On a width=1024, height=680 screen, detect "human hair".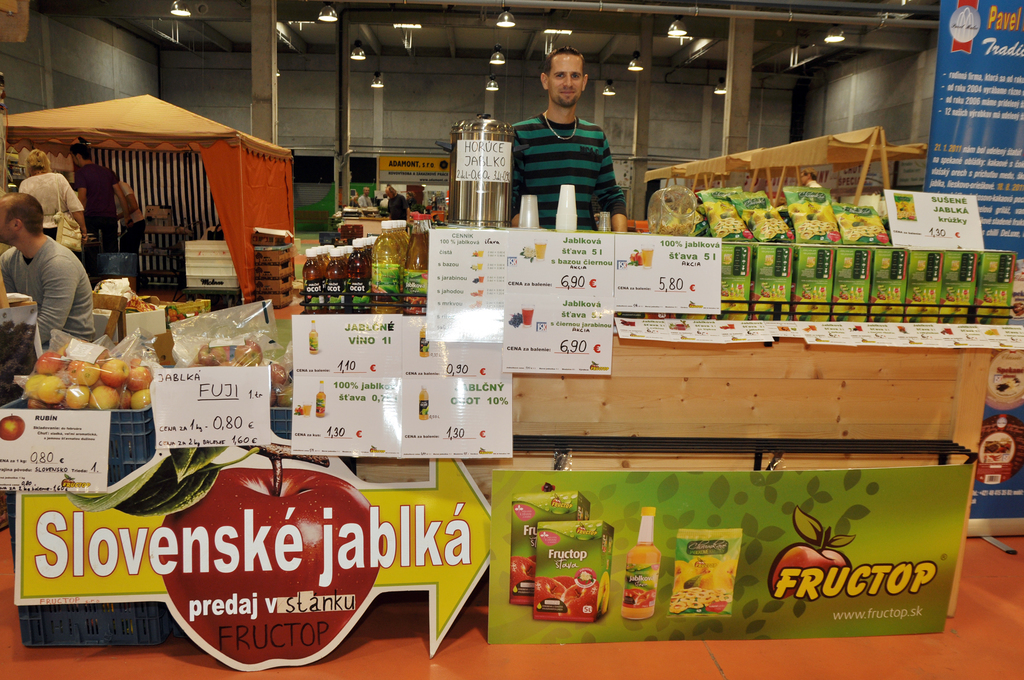
<box>25,148,51,177</box>.
